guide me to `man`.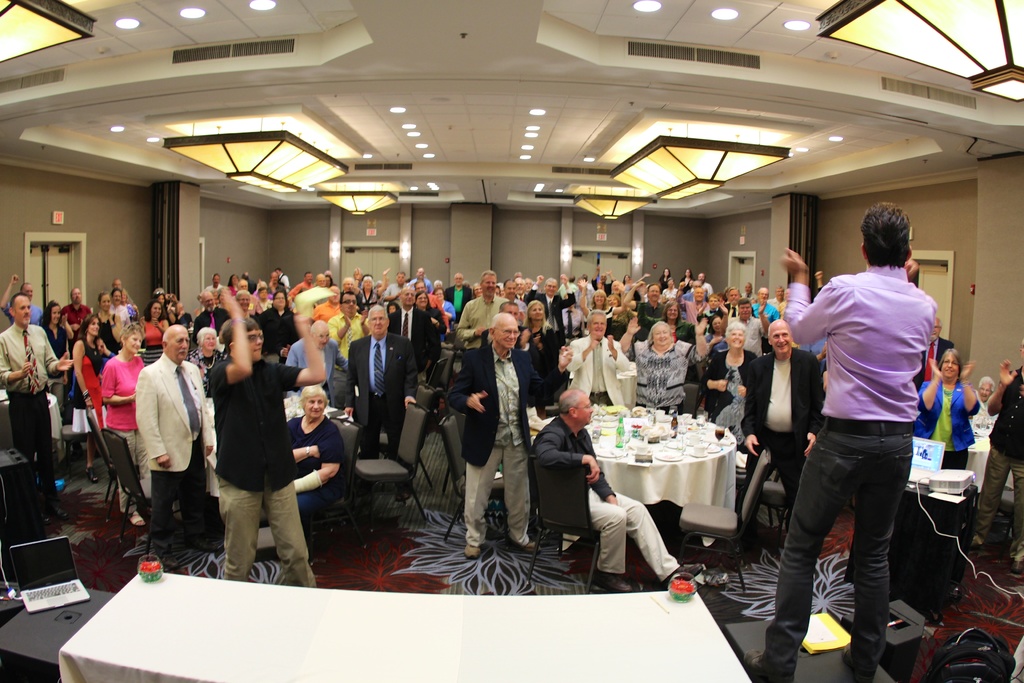
Guidance: region(778, 210, 952, 661).
